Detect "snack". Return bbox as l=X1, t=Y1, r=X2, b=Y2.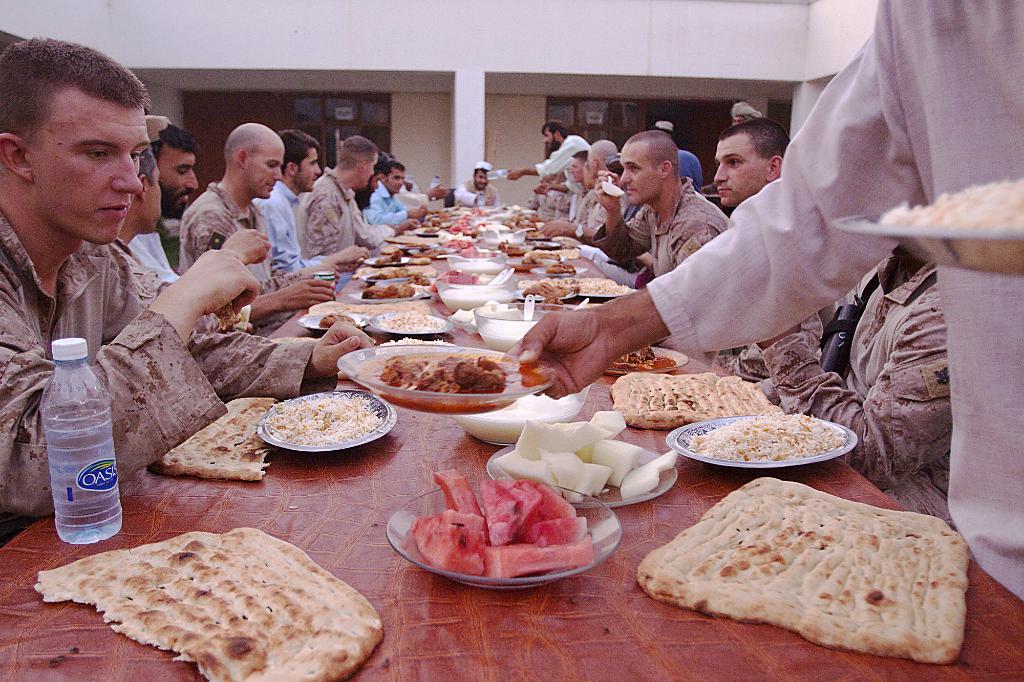
l=424, t=204, r=446, b=232.
